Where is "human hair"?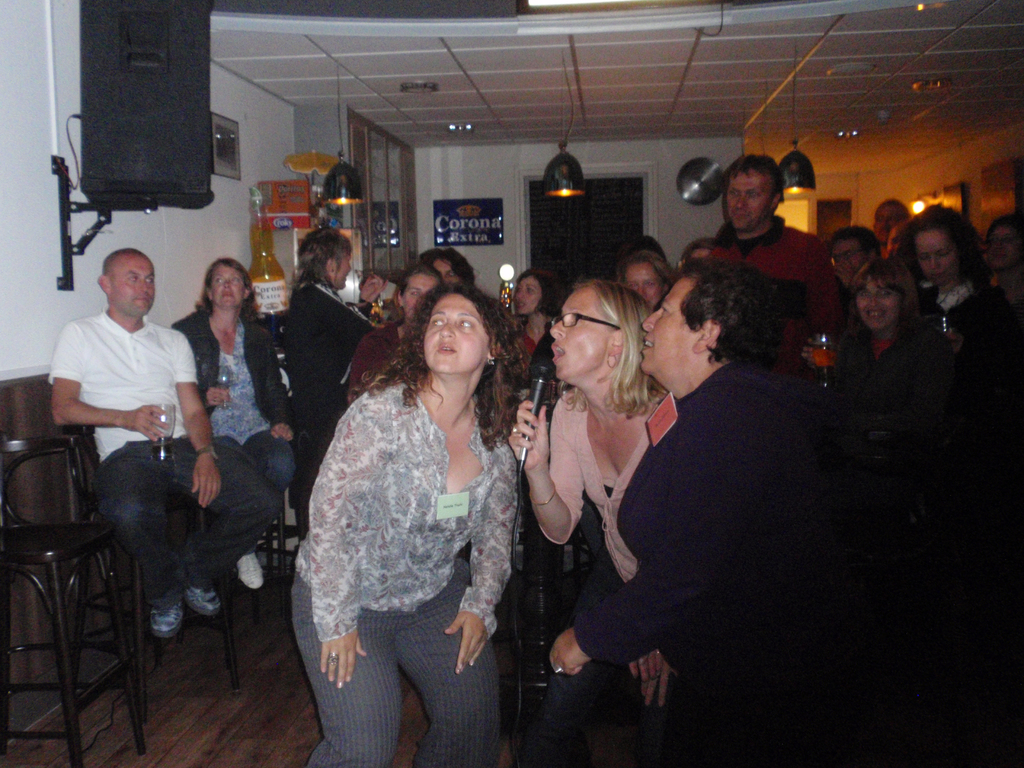
bbox(687, 236, 718, 256).
